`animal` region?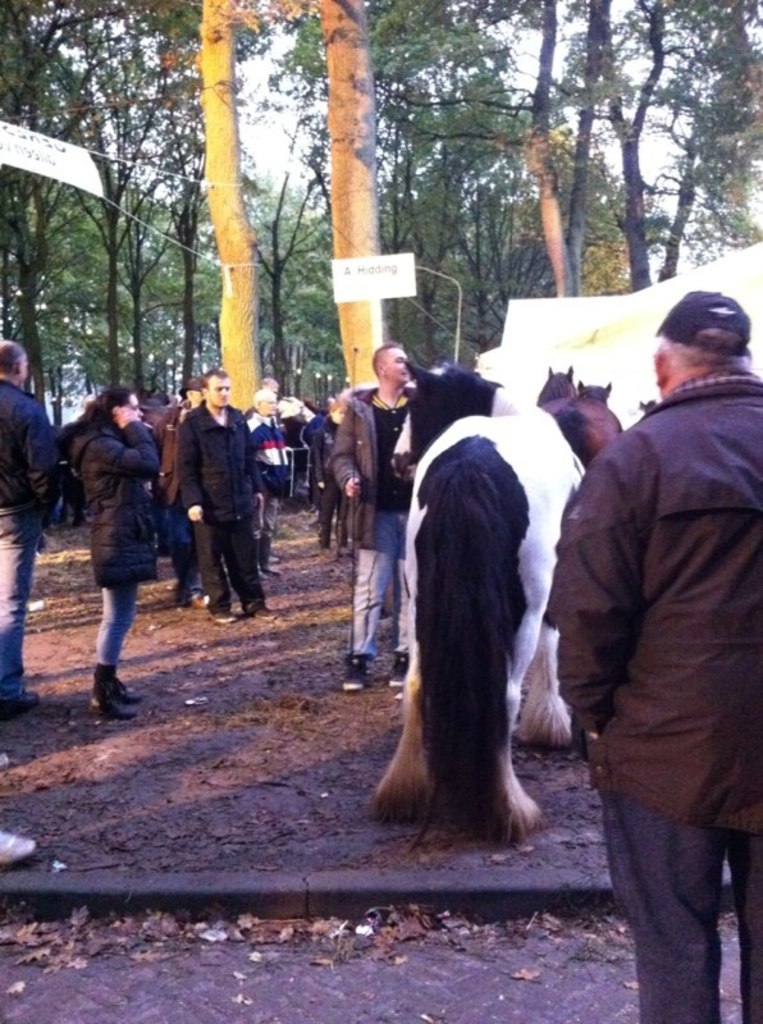
539 381 623 467
